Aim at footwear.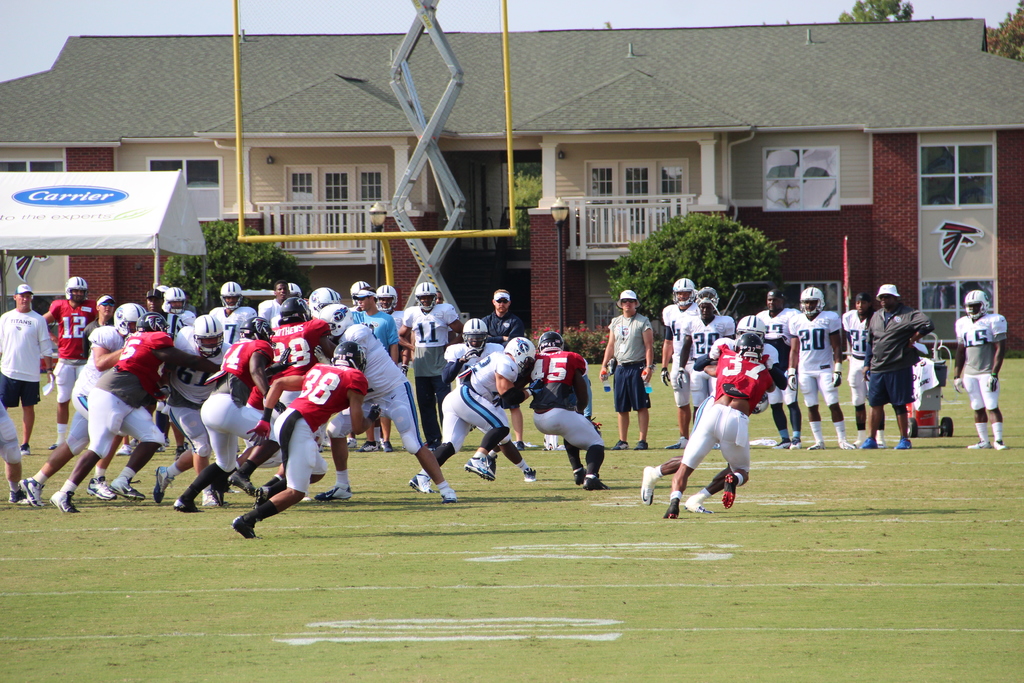
Aimed at box(463, 454, 495, 477).
